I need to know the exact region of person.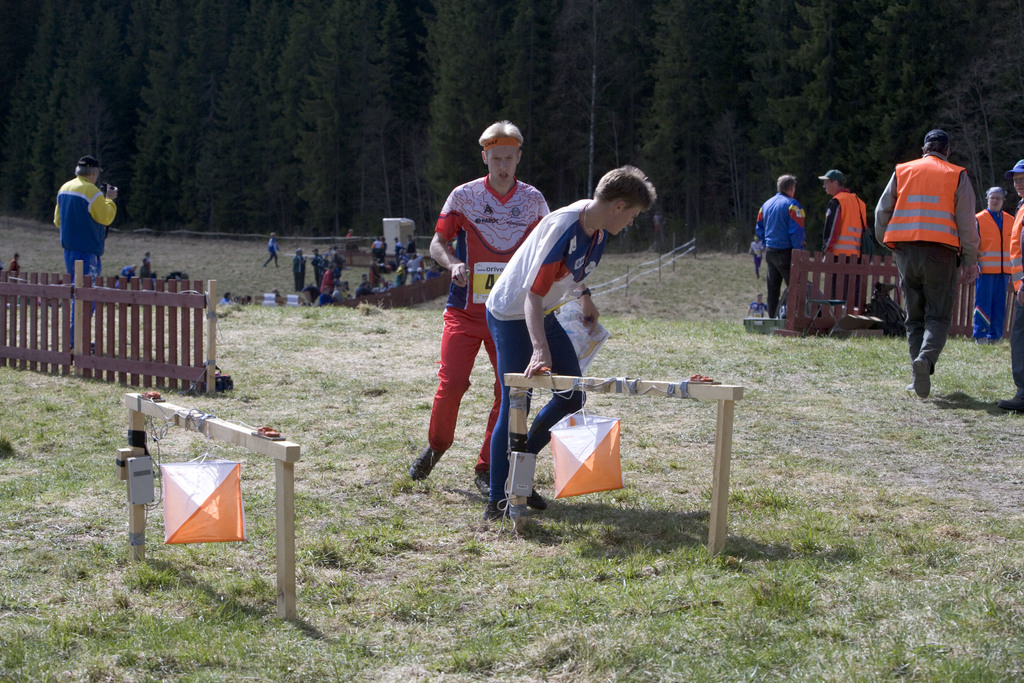
Region: bbox=[476, 165, 657, 526].
